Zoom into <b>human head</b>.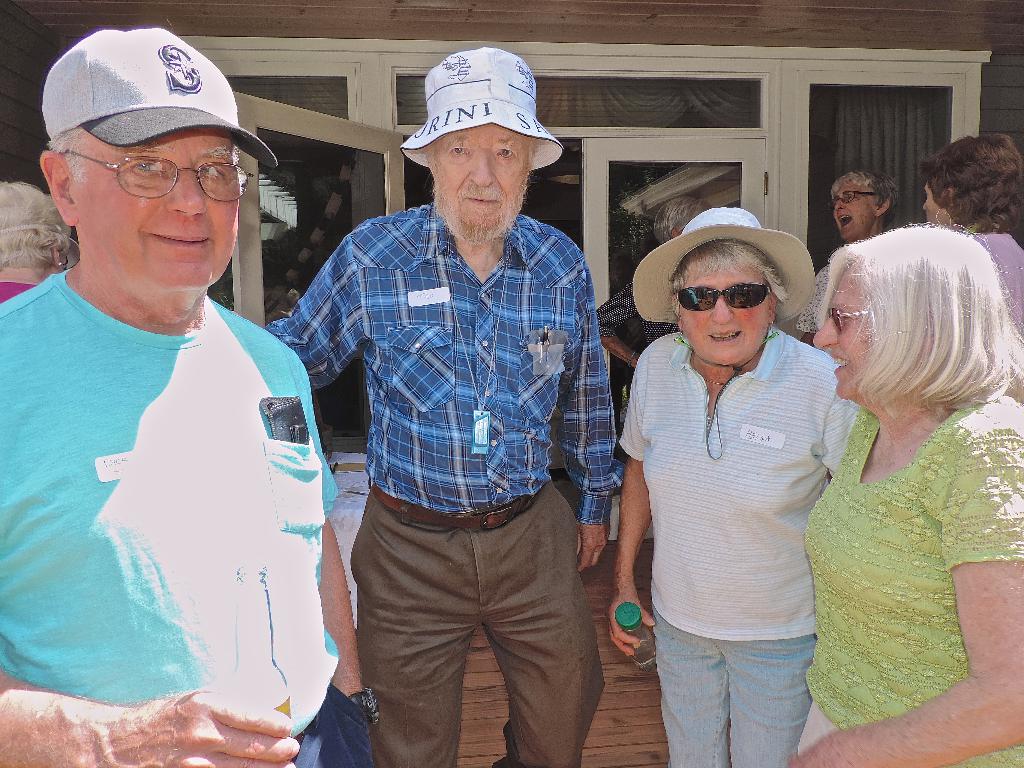
Zoom target: x1=630 y1=206 x2=816 y2=368.
